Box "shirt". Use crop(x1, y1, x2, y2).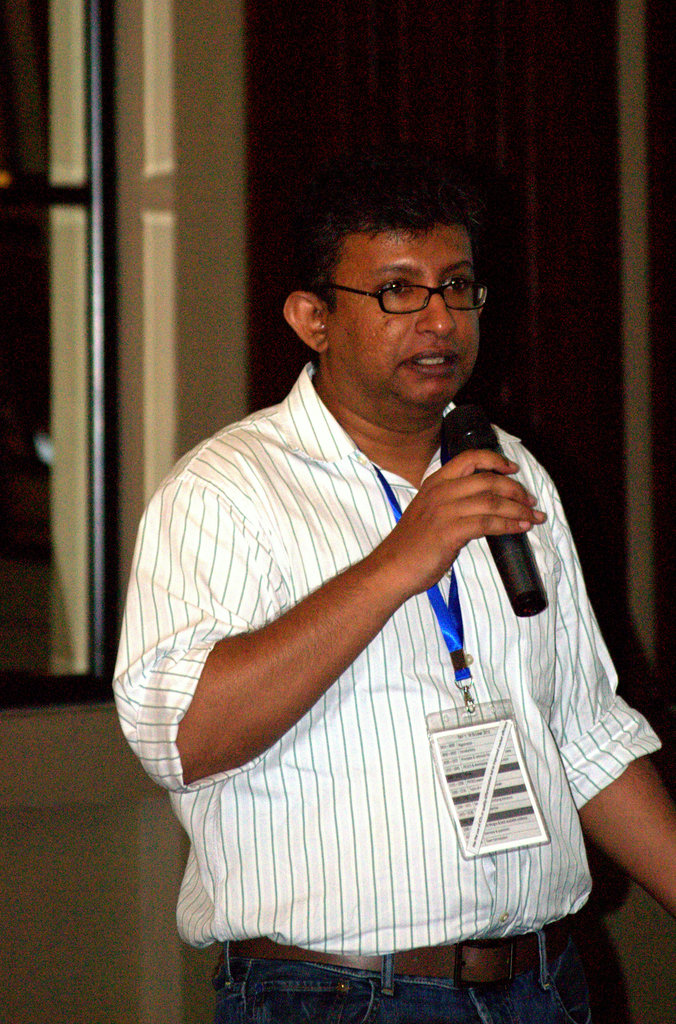
crop(113, 362, 664, 958).
